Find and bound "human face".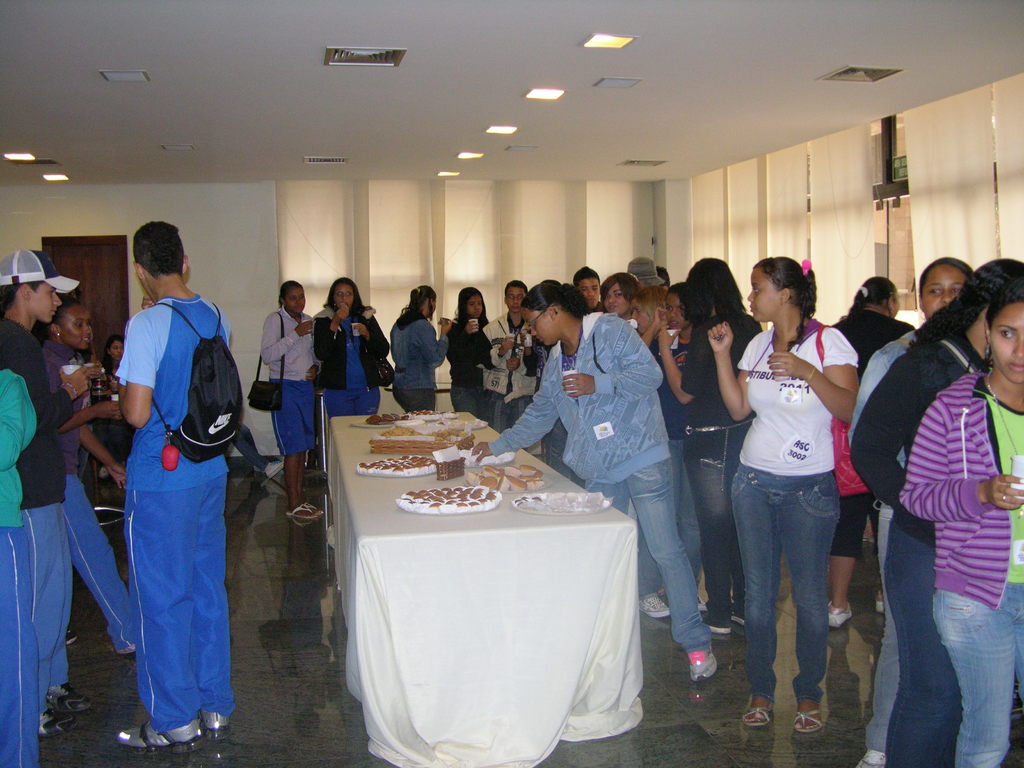
Bound: region(920, 262, 960, 311).
